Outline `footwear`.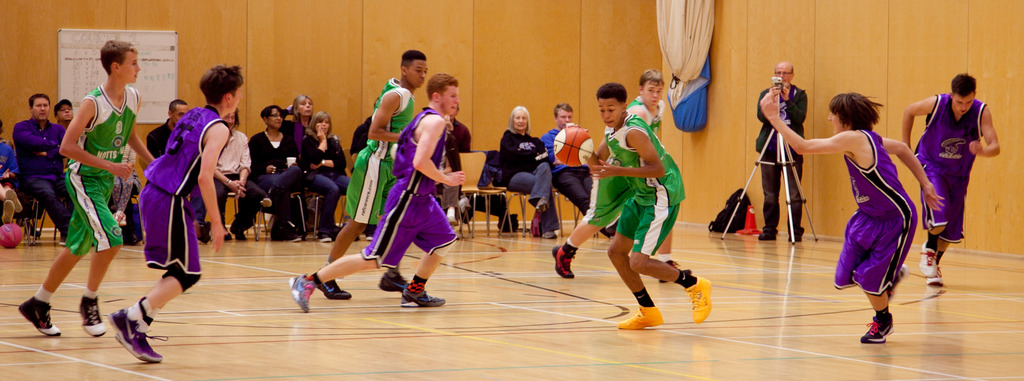
Outline: x1=14 y1=296 x2=68 y2=347.
